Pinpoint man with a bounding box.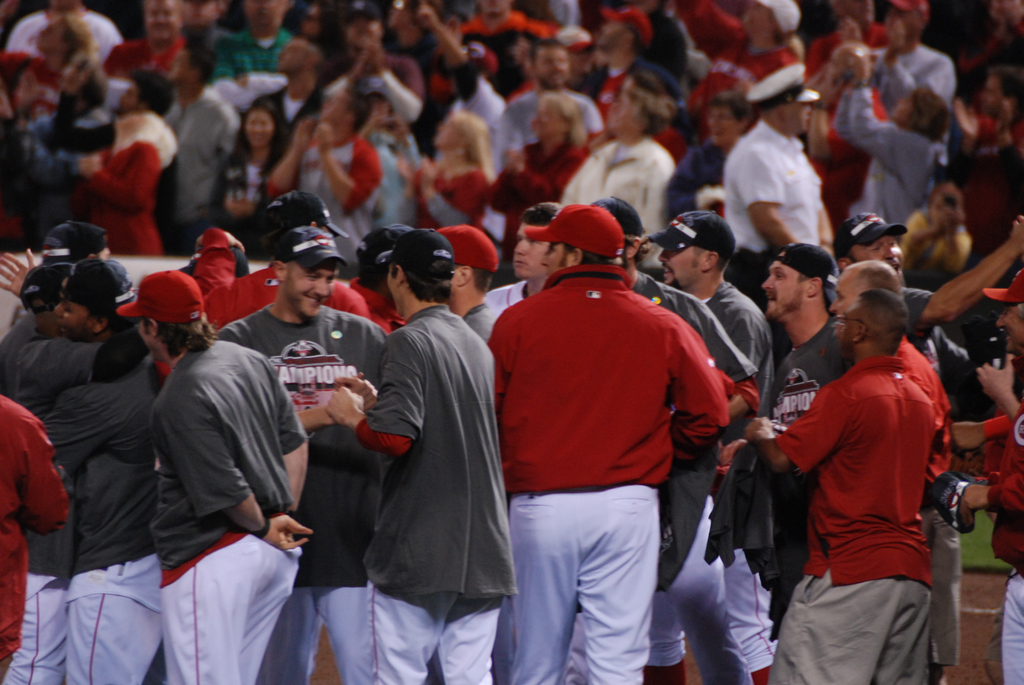
pyautogui.locateOnScreen(270, 89, 376, 230).
